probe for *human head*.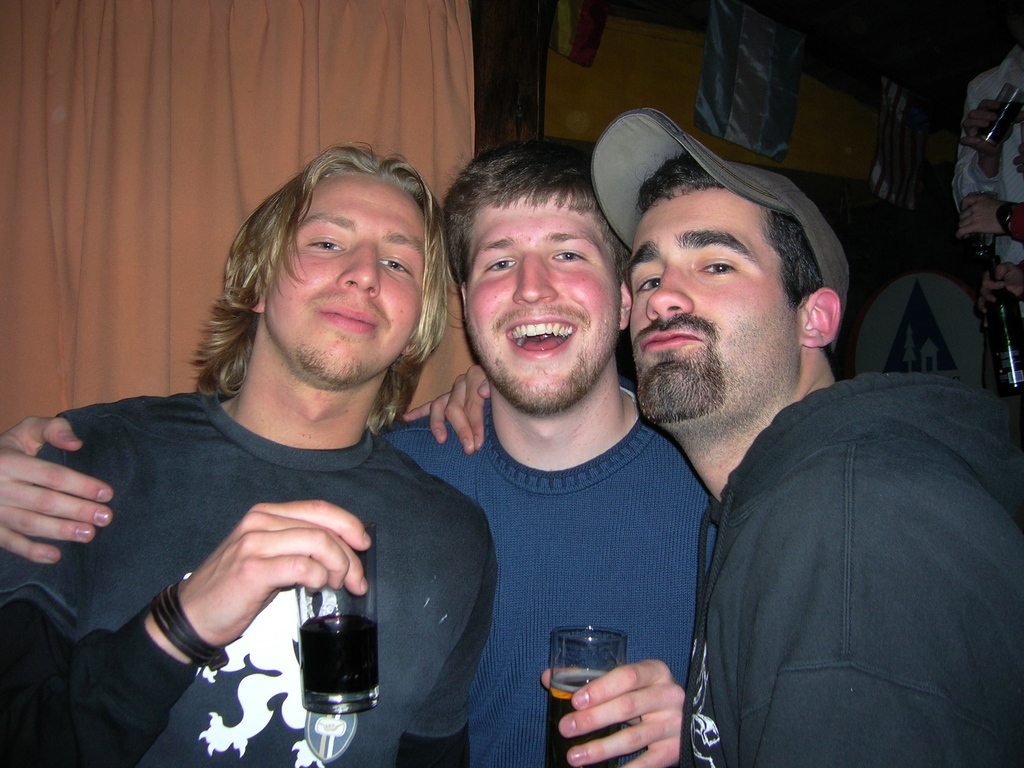
Probe result: left=234, top=143, right=451, bottom=387.
